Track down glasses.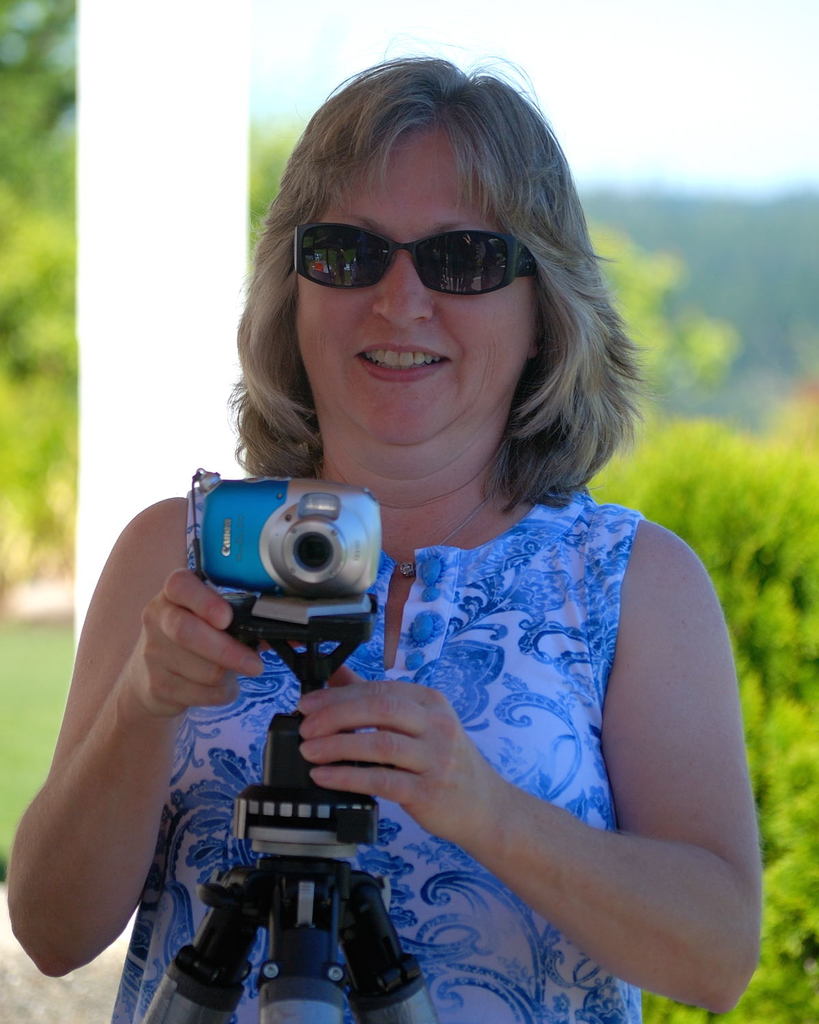
Tracked to {"left": 295, "top": 204, "right": 534, "bottom": 287}.
